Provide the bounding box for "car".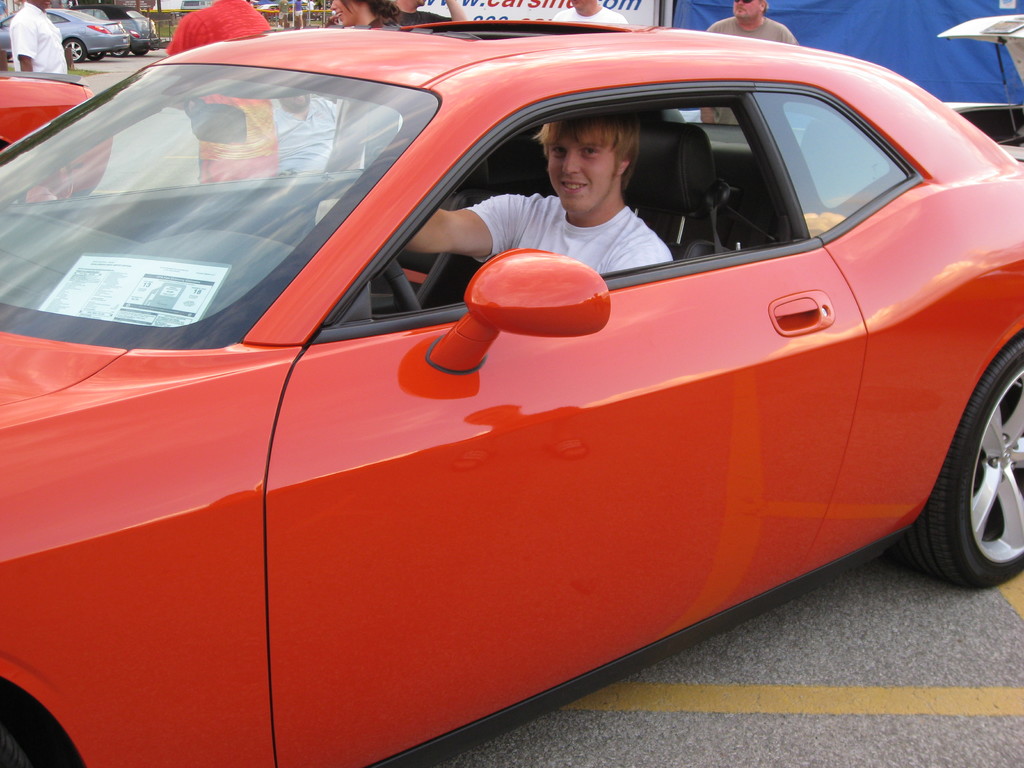
77 0 166 54.
